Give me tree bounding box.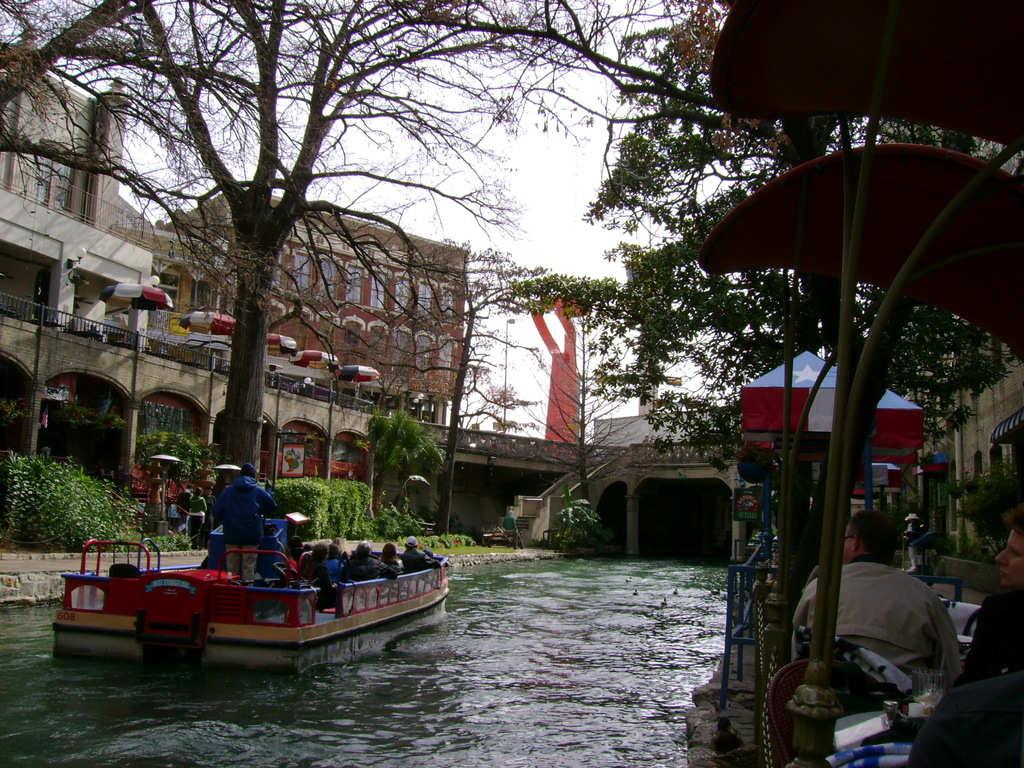
580, 1, 993, 454.
